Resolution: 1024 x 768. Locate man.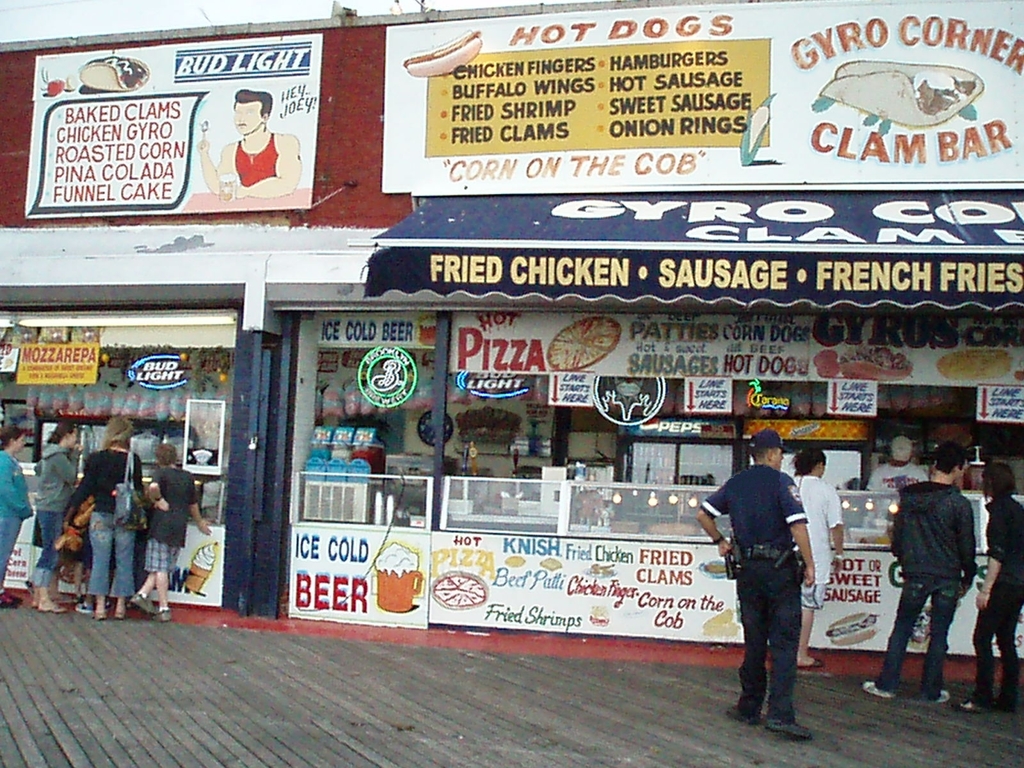
bbox=(189, 92, 300, 200).
